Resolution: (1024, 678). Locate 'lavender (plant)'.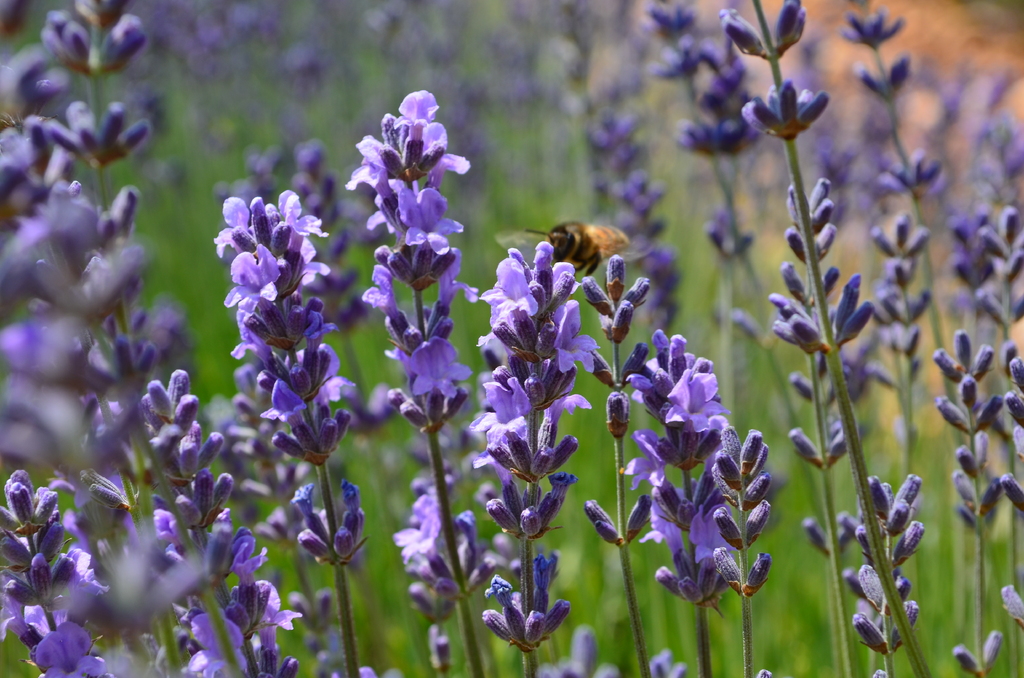
<region>349, 74, 490, 646</region>.
